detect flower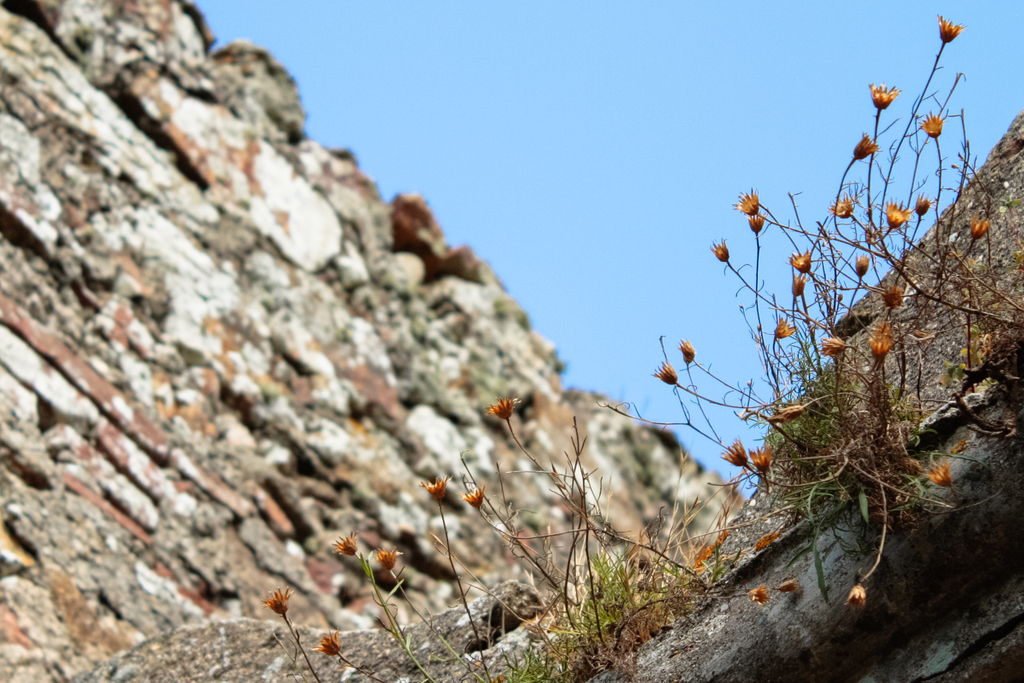
488,397,520,420
